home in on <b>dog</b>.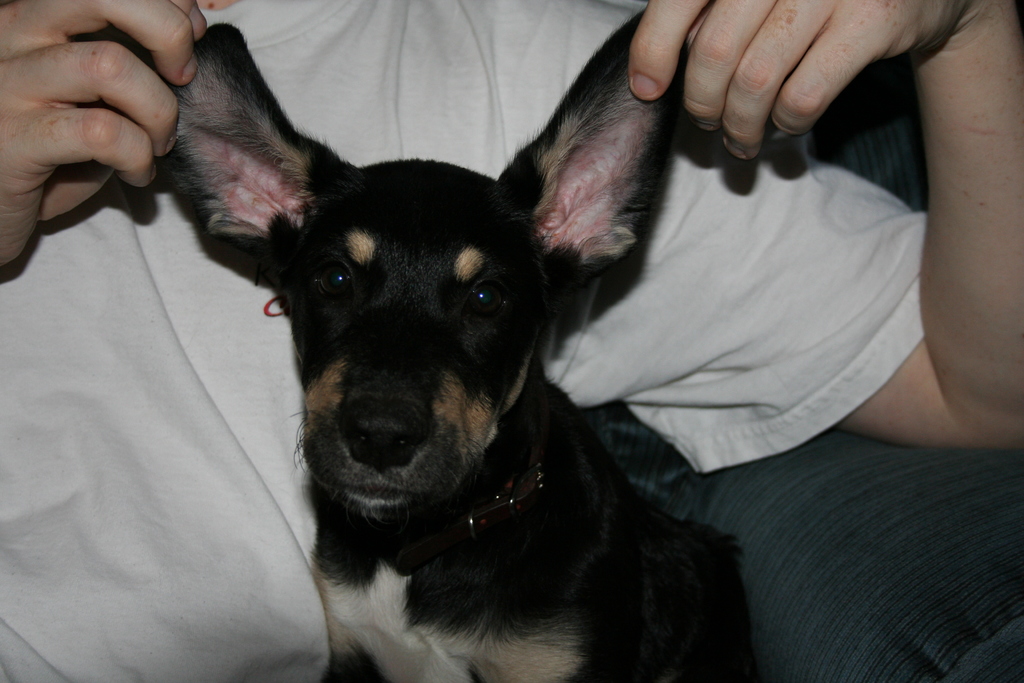
Homed in at 157 24 761 682.
